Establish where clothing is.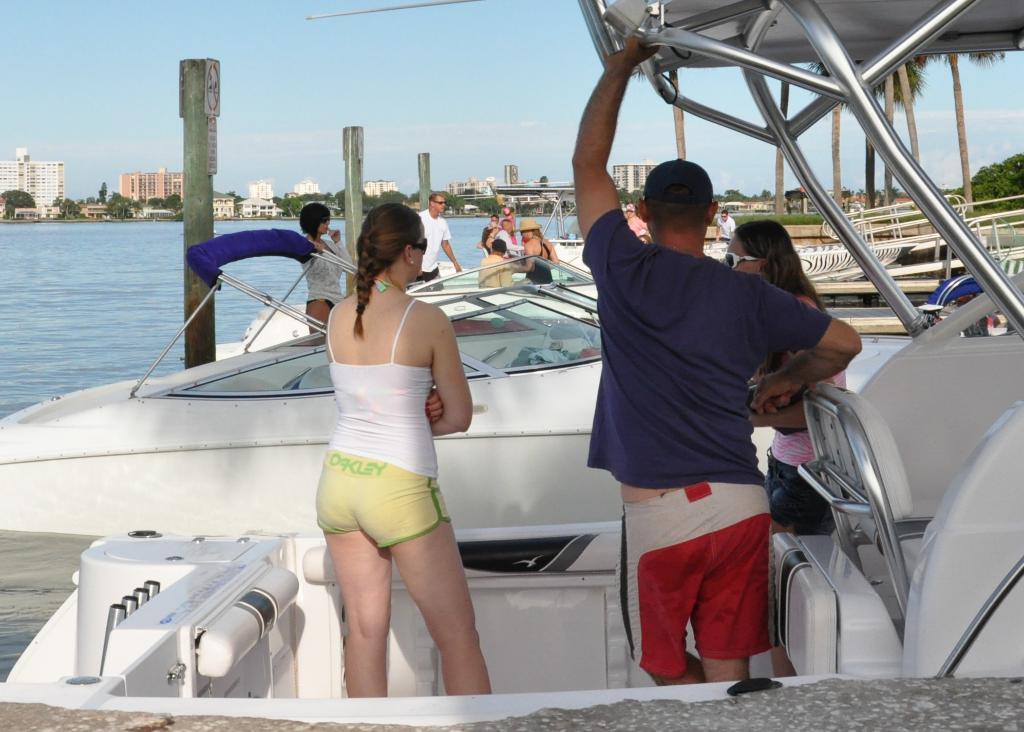
Established at [296,237,351,300].
